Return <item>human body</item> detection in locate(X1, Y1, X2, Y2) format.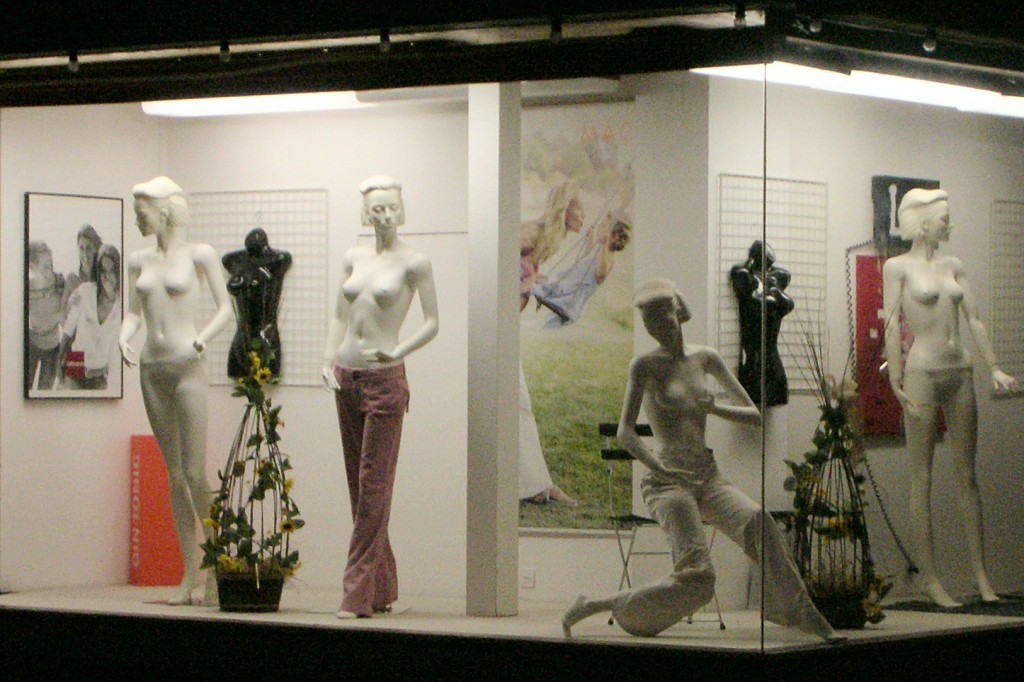
locate(57, 242, 126, 399).
